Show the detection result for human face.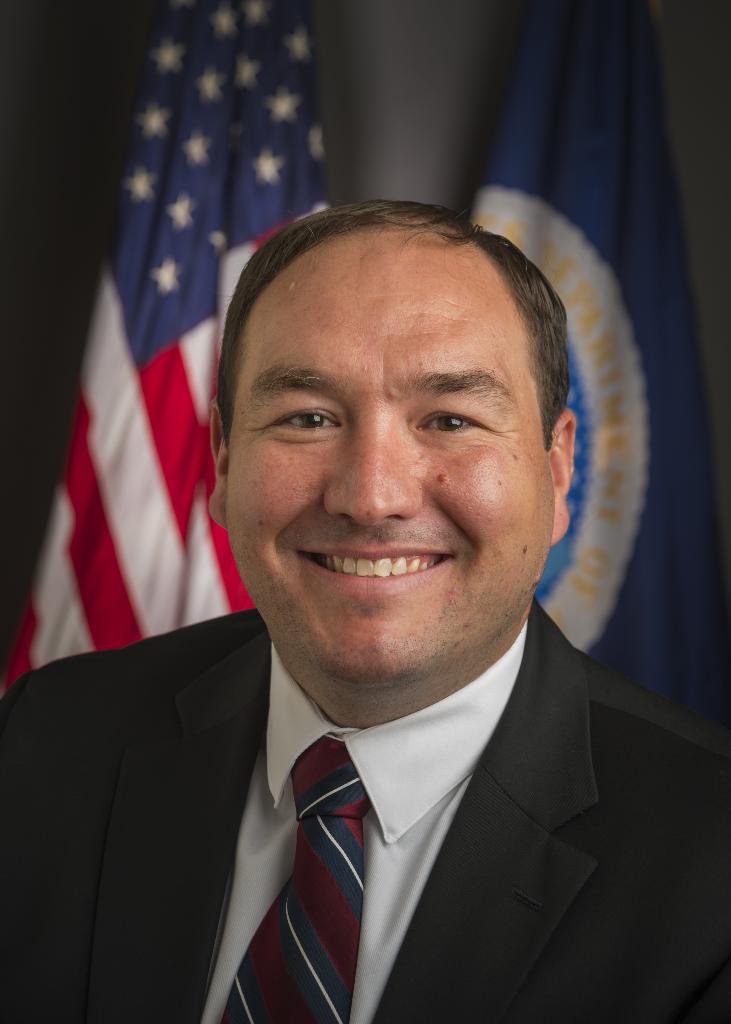
l=223, t=245, r=550, b=691.
